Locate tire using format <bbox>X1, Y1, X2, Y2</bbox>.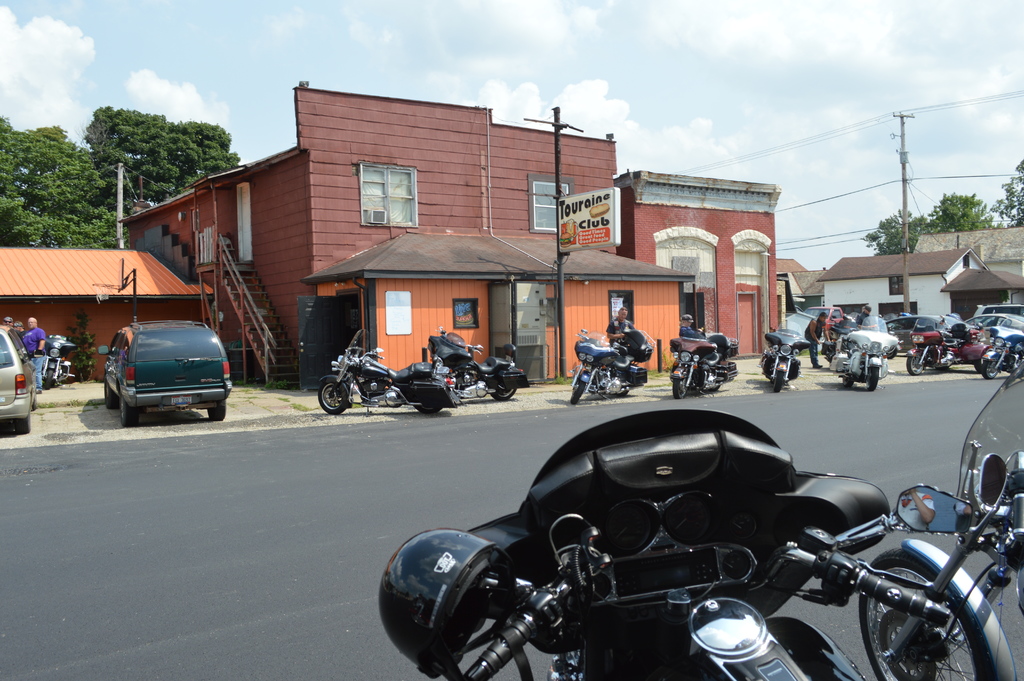
<bbox>867, 365, 882, 391</bbox>.
